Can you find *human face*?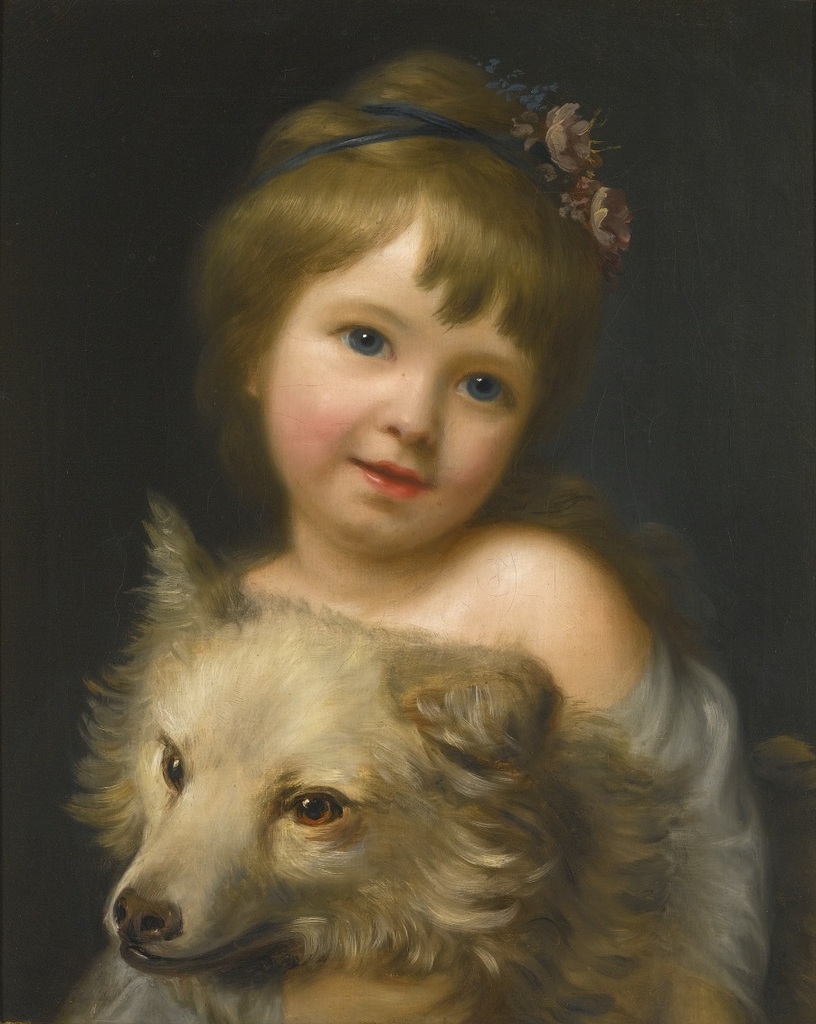
Yes, bounding box: bbox=[257, 194, 546, 561].
